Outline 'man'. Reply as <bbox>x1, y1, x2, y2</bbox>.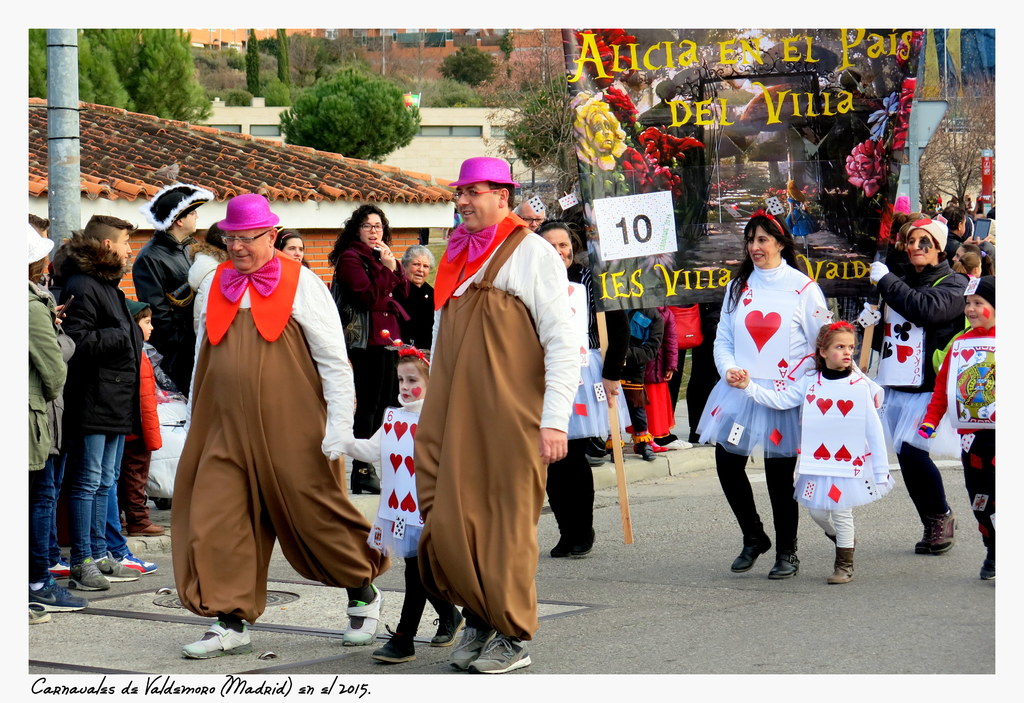
<bbox>417, 160, 575, 674</bbox>.
